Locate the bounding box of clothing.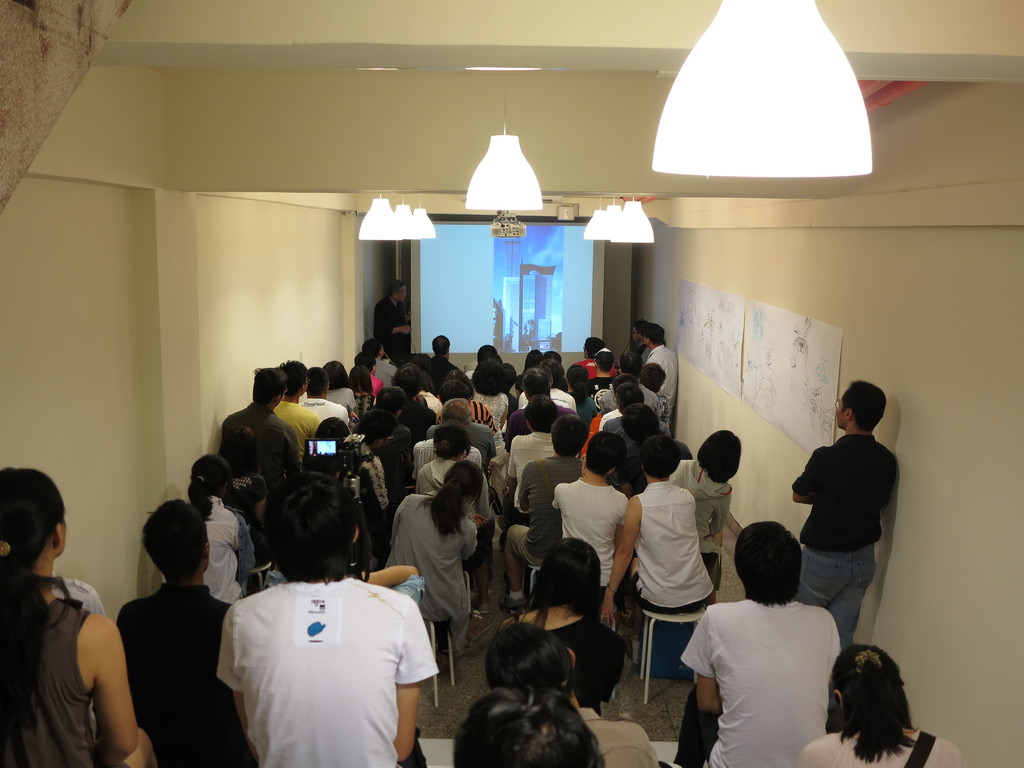
Bounding box: BBox(790, 435, 898, 648).
